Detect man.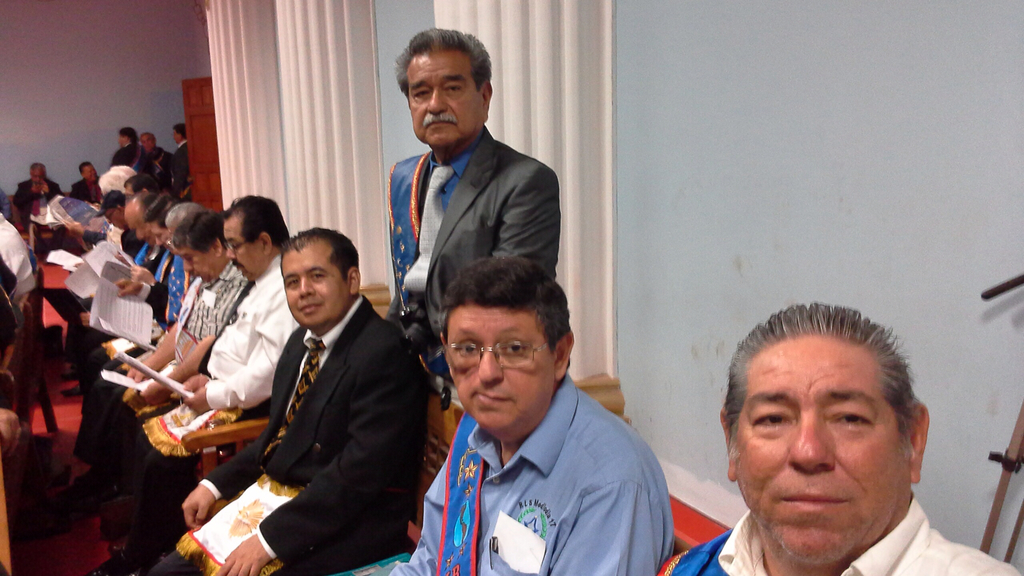
Detected at Rect(70, 159, 95, 198).
